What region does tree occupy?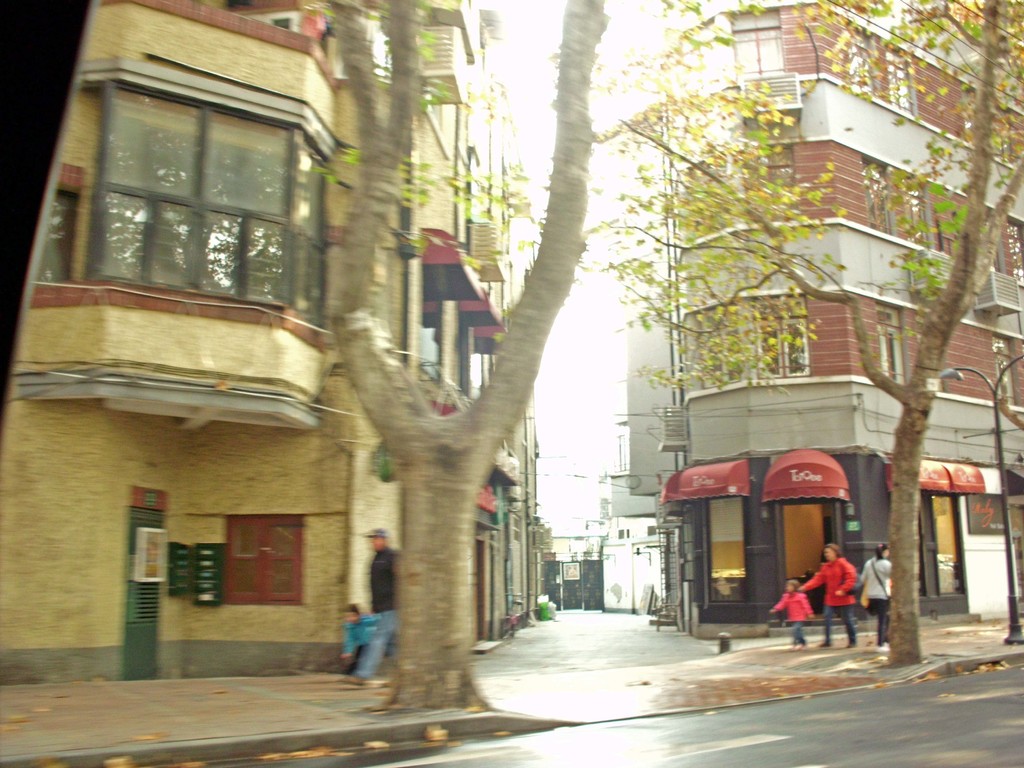
bbox=[584, 0, 1023, 669].
